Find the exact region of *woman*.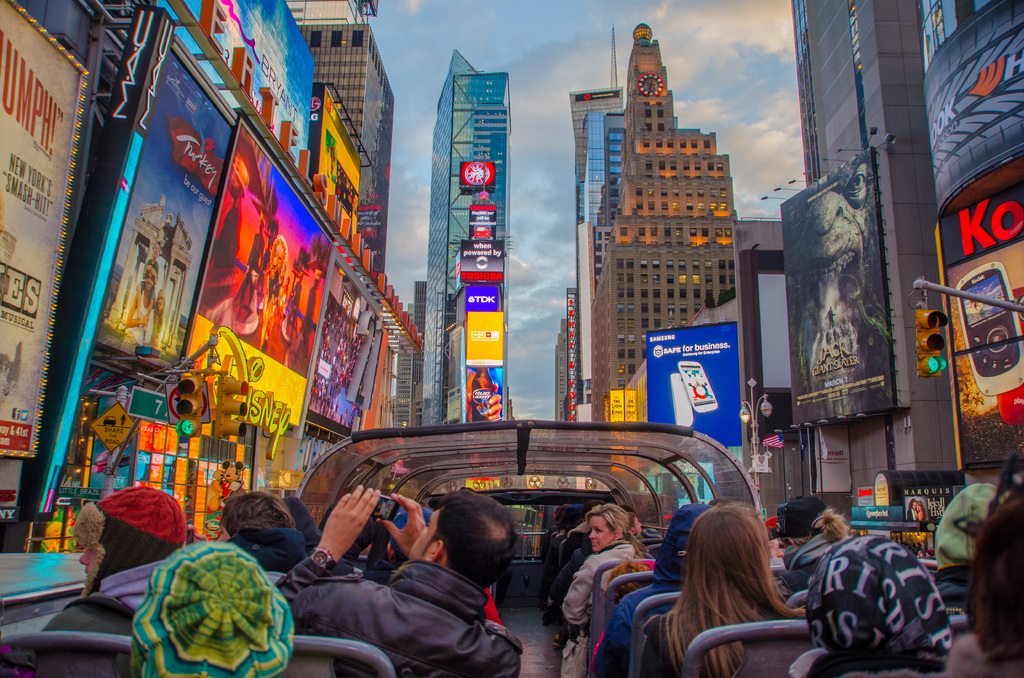
Exact region: select_region(768, 492, 853, 606).
